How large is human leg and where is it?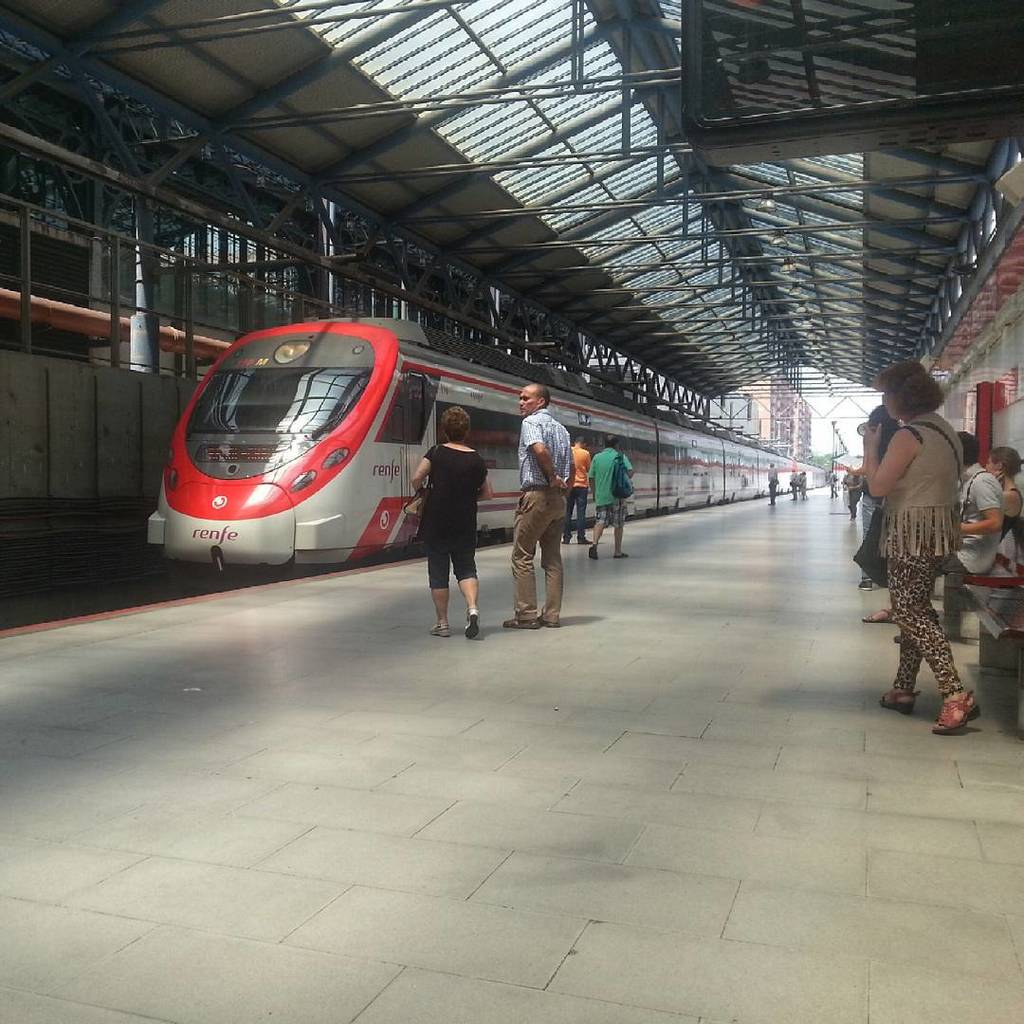
Bounding box: <bbox>539, 485, 562, 630</bbox>.
